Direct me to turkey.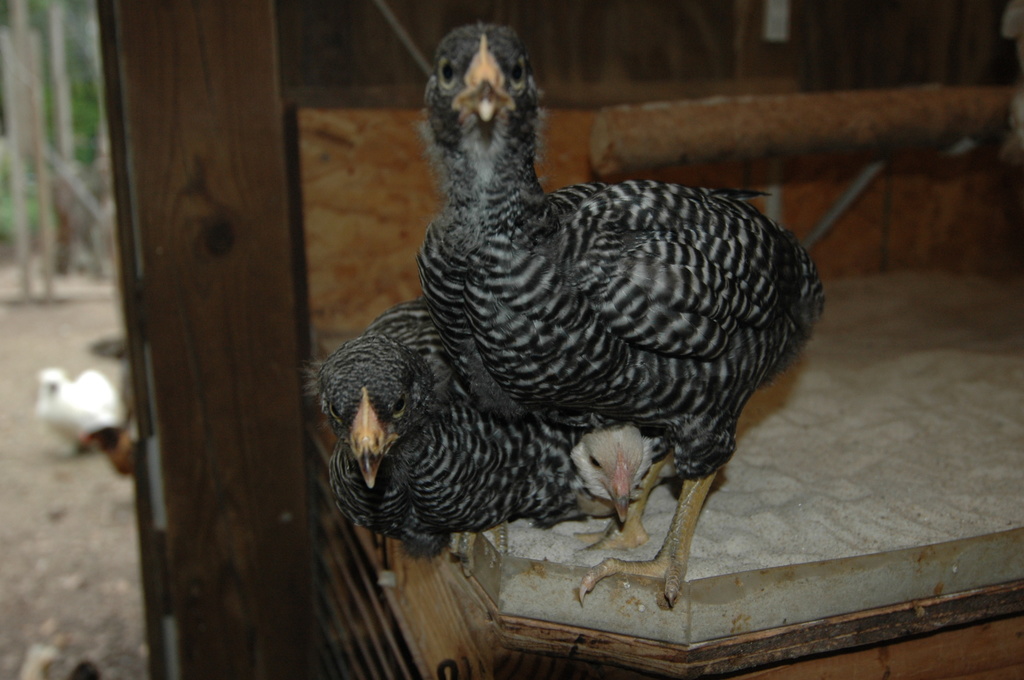
Direction: Rect(33, 366, 129, 455).
